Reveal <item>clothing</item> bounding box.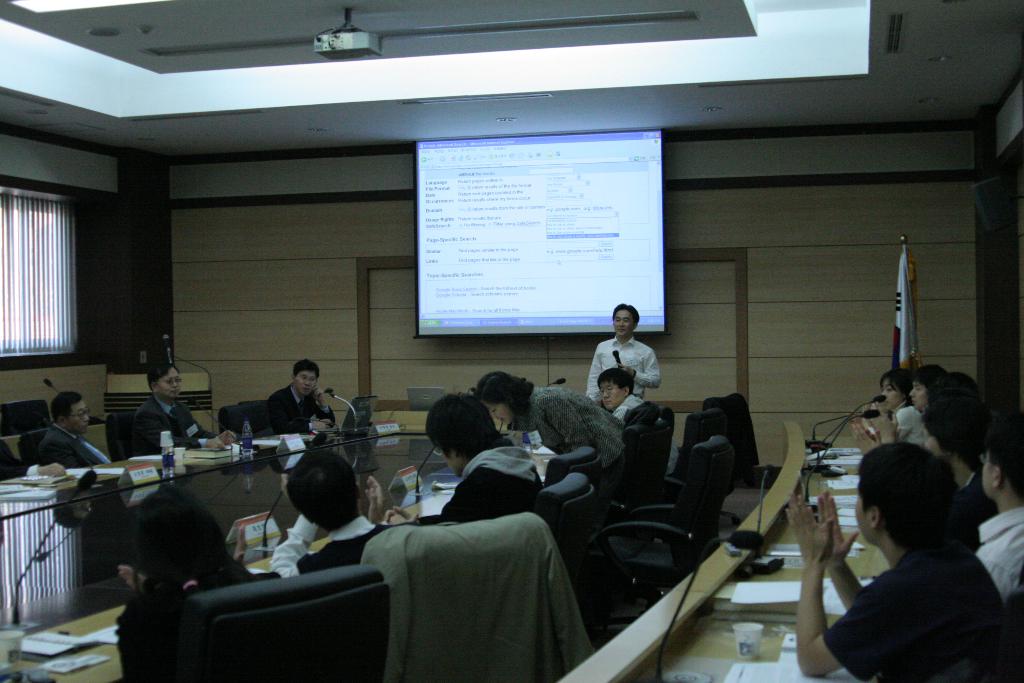
Revealed: <region>39, 418, 115, 466</region>.
